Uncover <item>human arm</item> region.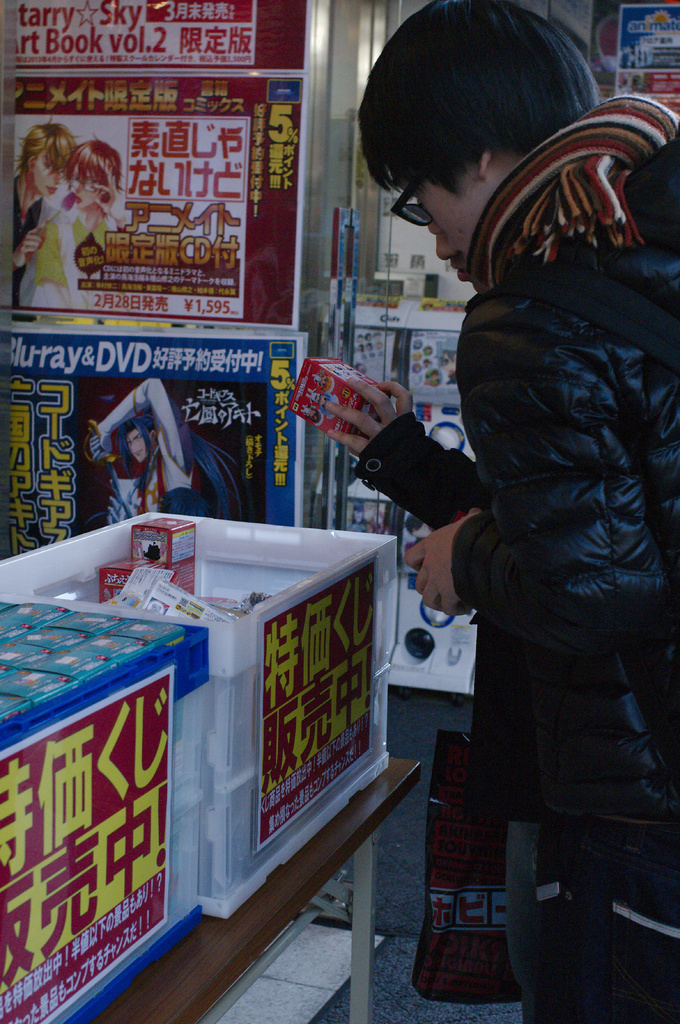
Uncovered: (331,382,484,525).
